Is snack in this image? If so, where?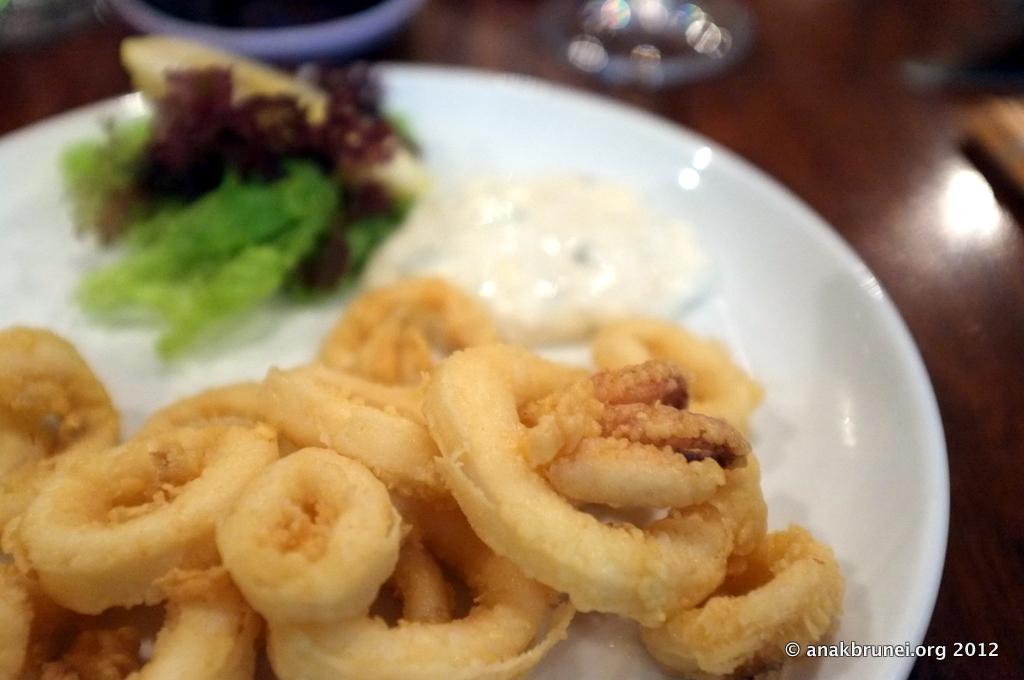
Yes, at locate(477, 357, 778, 621).
